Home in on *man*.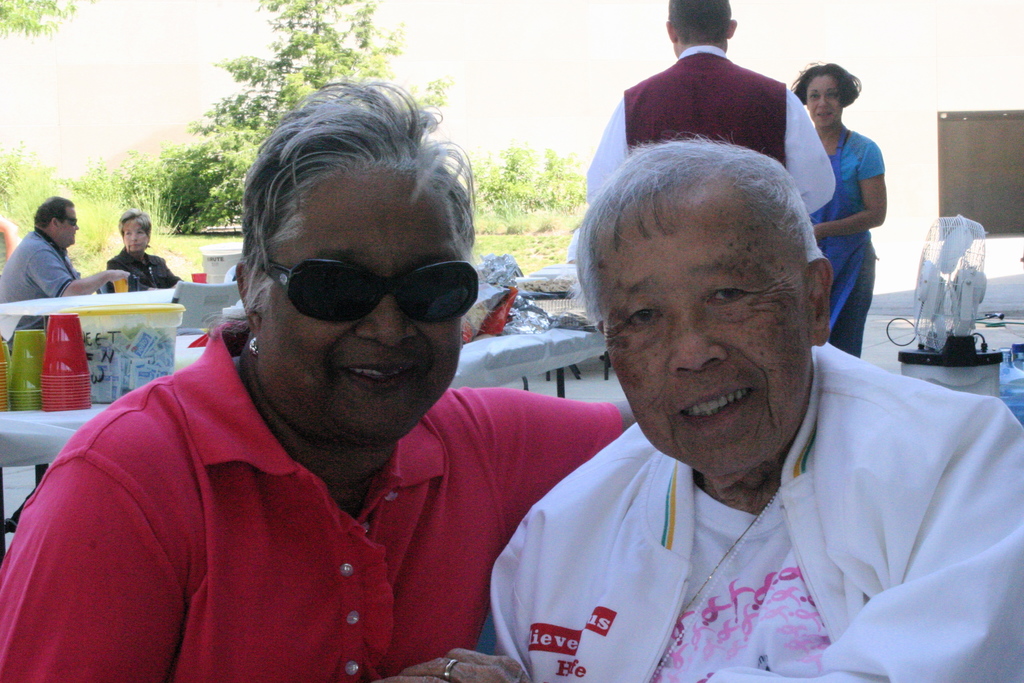
Homed in at bbox(588, 0, 838, 219).
